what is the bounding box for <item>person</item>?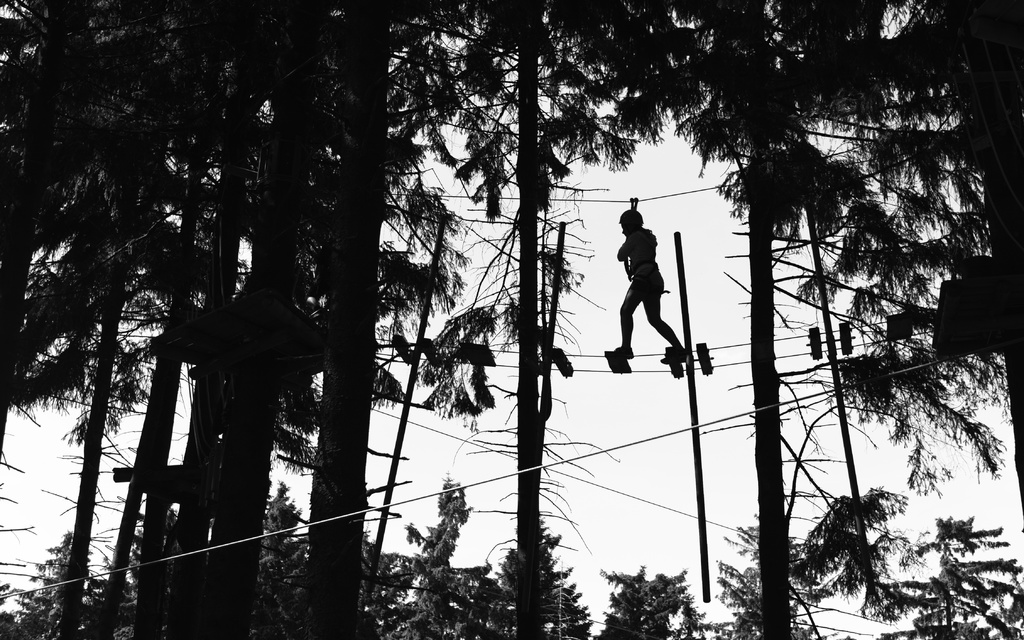
[602, 204, 694, 368].
